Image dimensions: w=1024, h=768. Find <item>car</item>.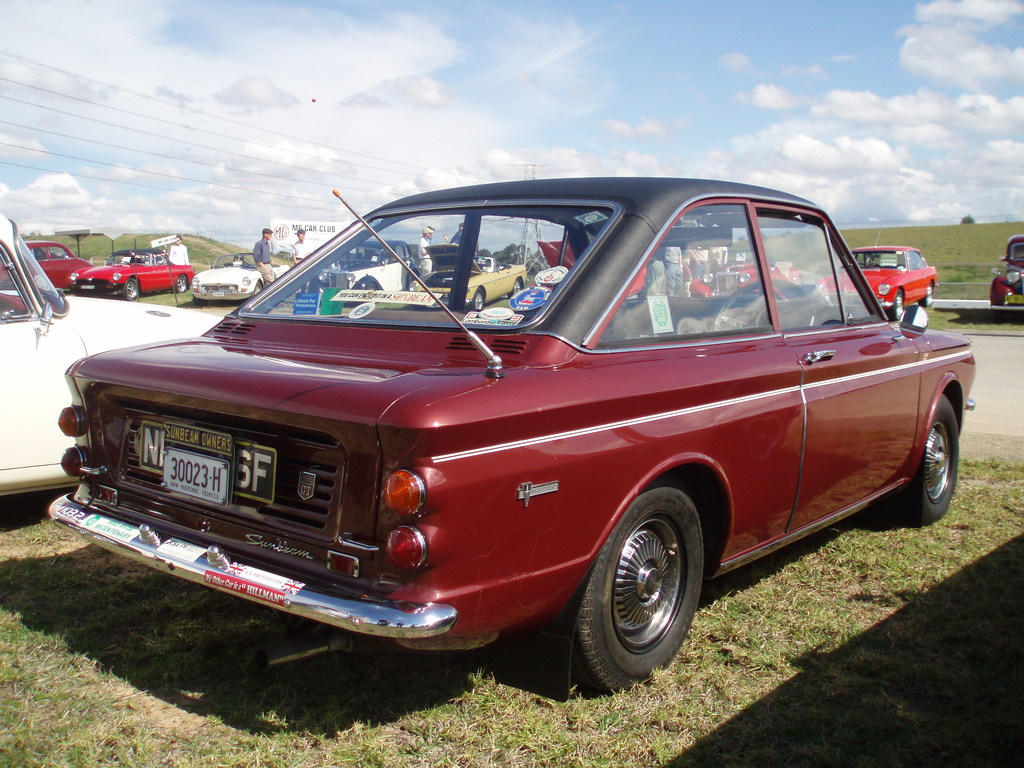
detection(826, 248, 937, 323).
